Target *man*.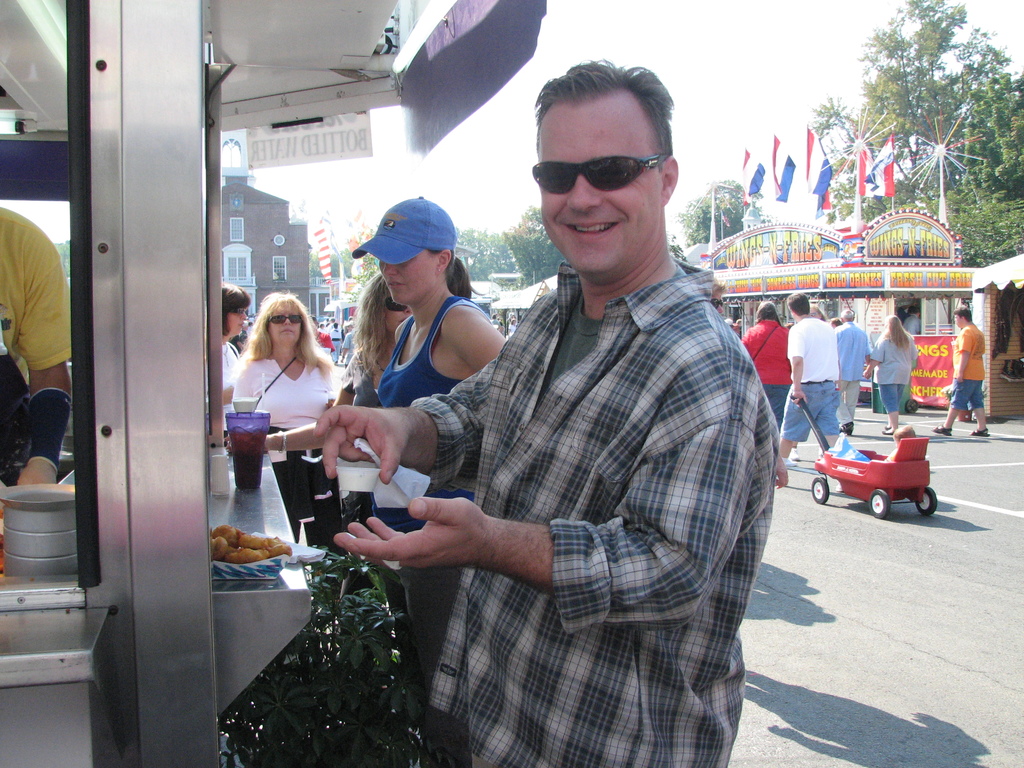
Target region: 711 296 723 315.
